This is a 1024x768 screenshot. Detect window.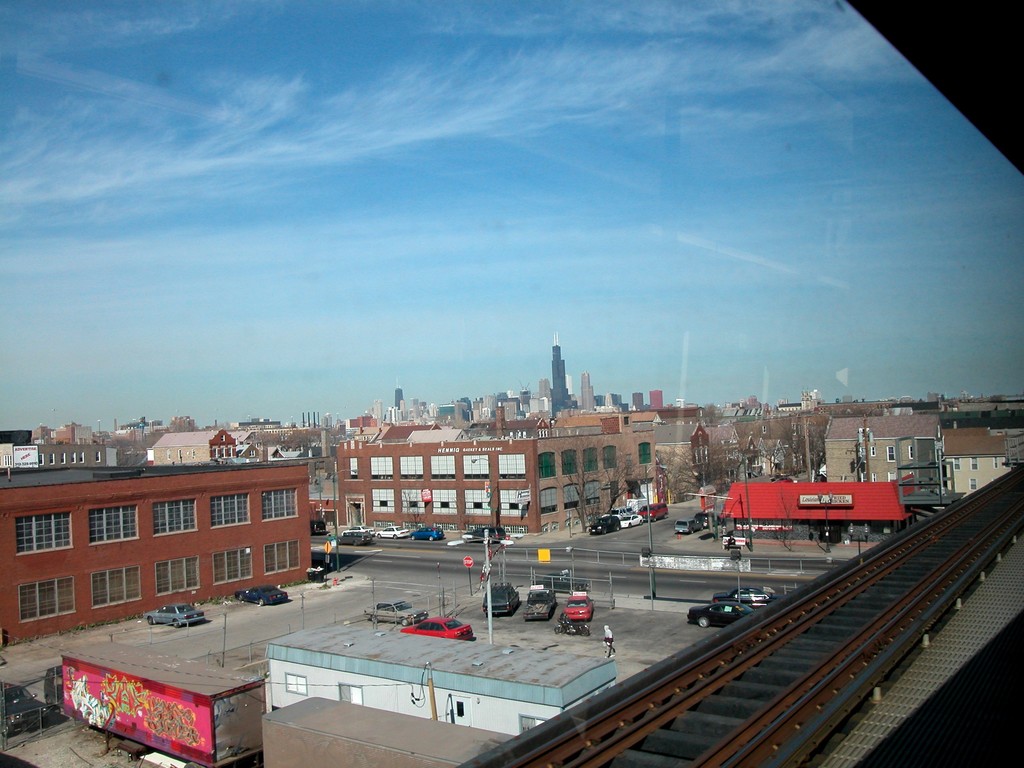
659, 504, 665, 508.
